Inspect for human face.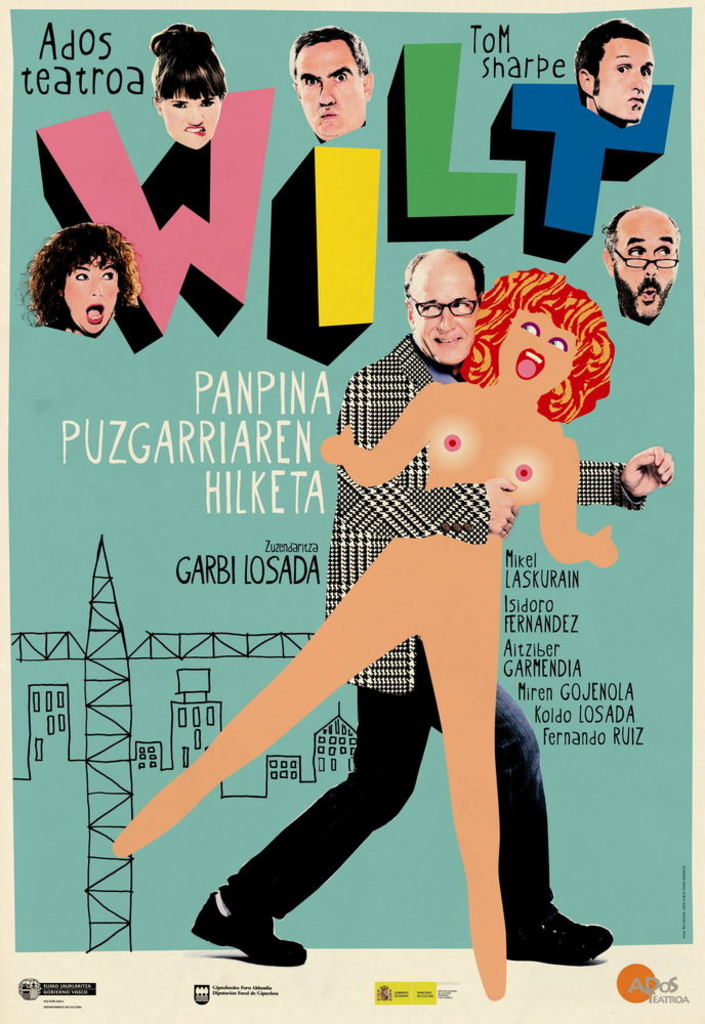
Inspection: [left=595, top=43, right=658, bottom=121].
